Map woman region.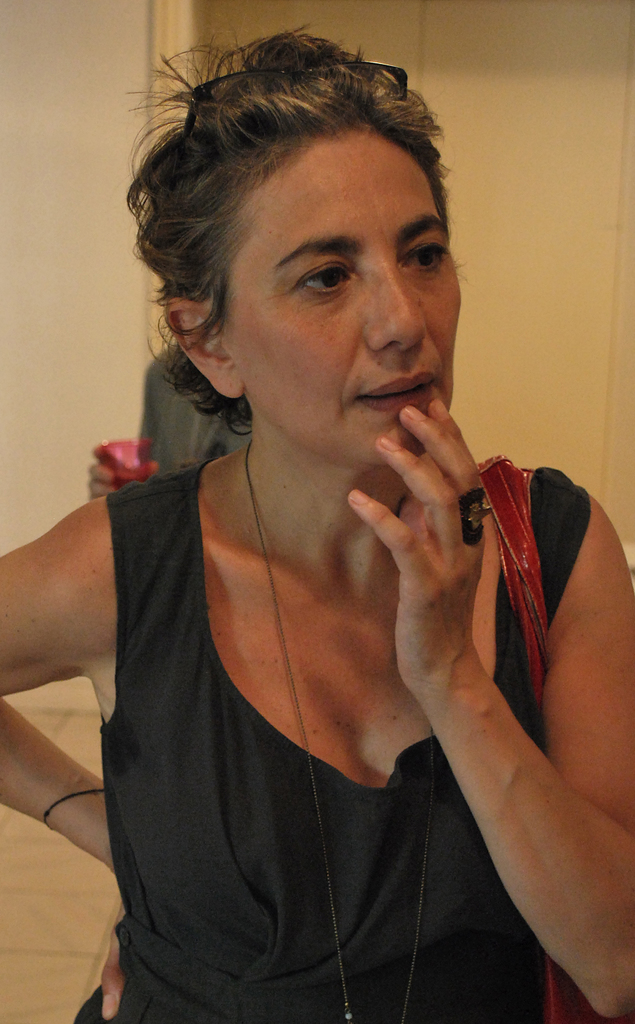
Mapped to (left=0, top=26, right=634, bottom=1023).
